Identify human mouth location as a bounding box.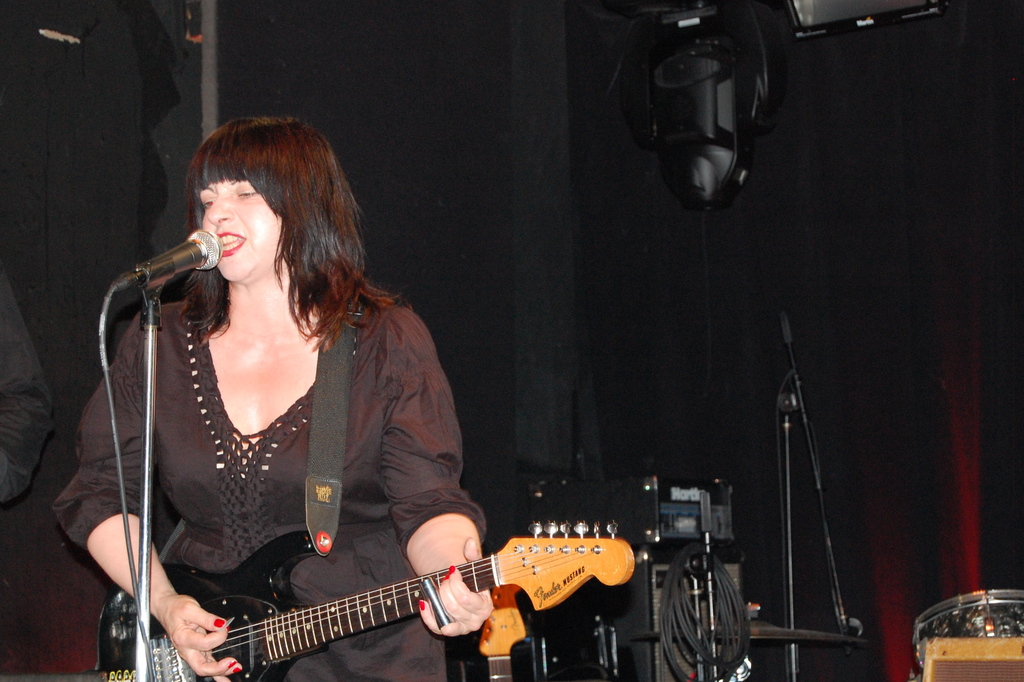
(219, 235, 245, 256).
